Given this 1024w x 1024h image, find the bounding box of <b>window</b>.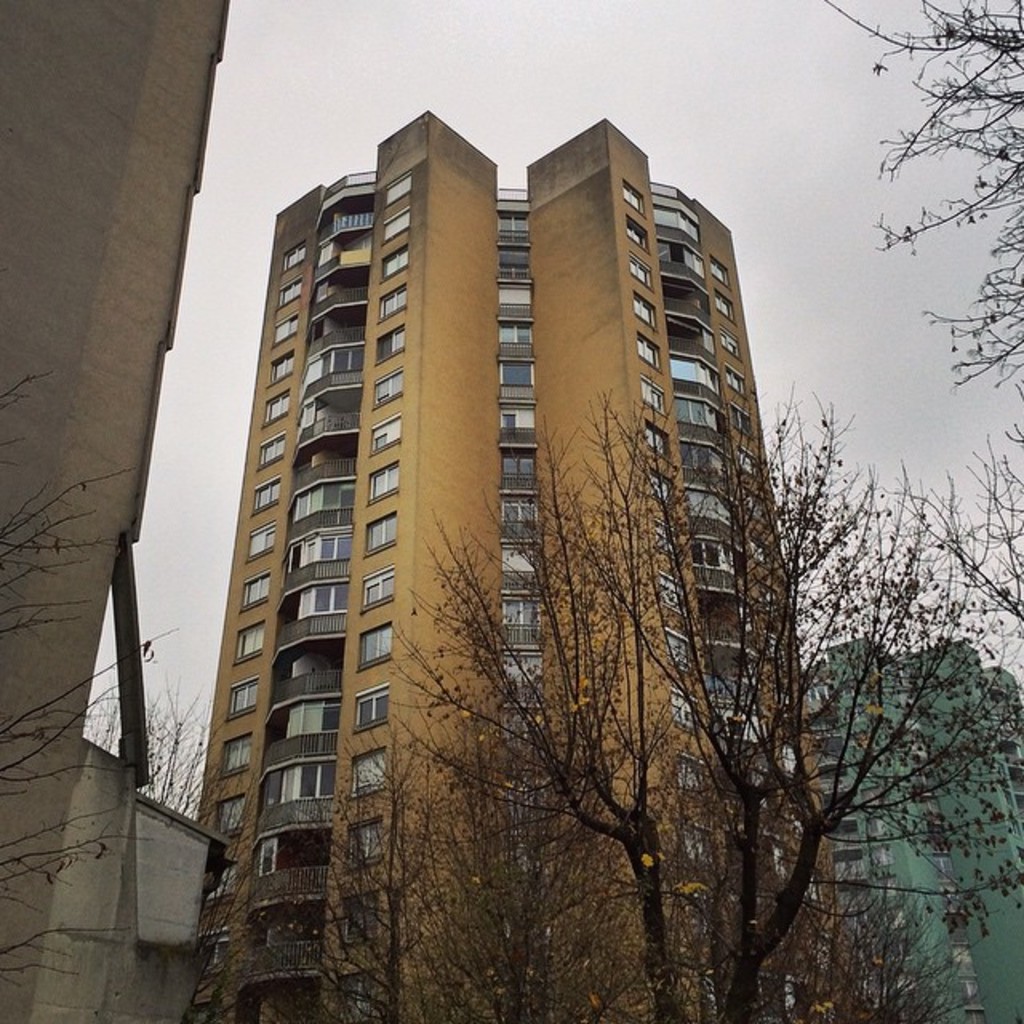
crop(640, 339, 662, 371).
